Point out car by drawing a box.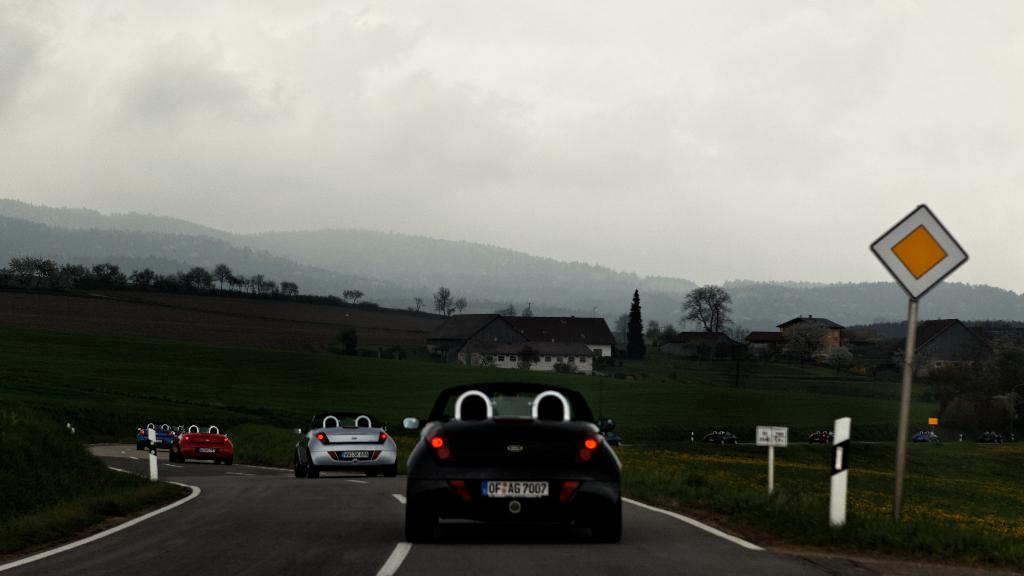
(x1=137, y1=423, x2=173, y2=451).
